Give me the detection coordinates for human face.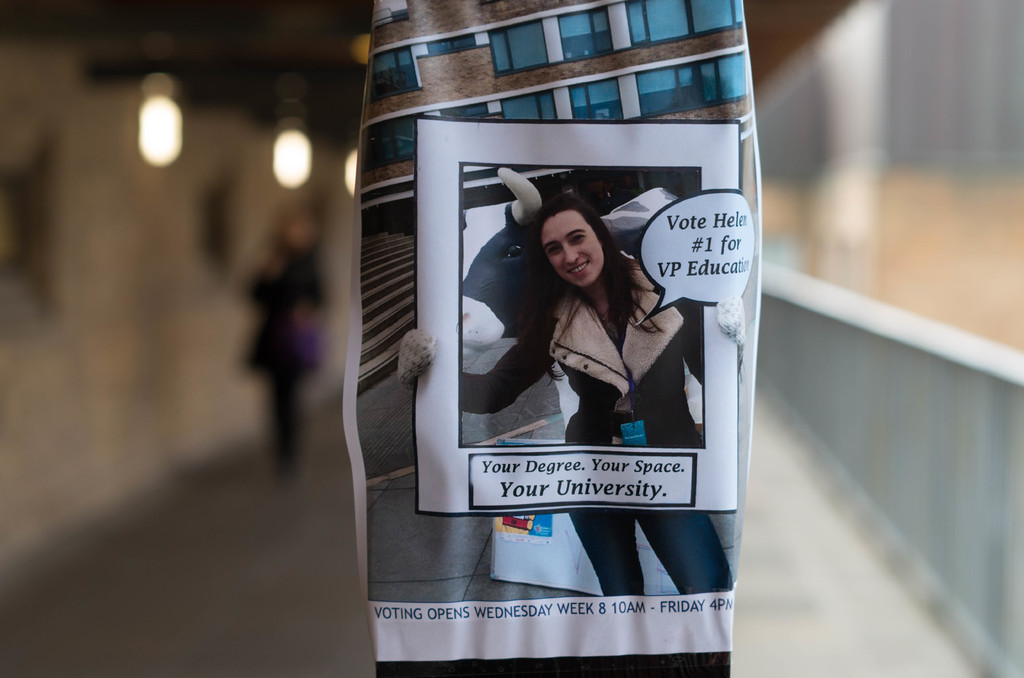
left=541, top=213, right=603, bottom=285.
